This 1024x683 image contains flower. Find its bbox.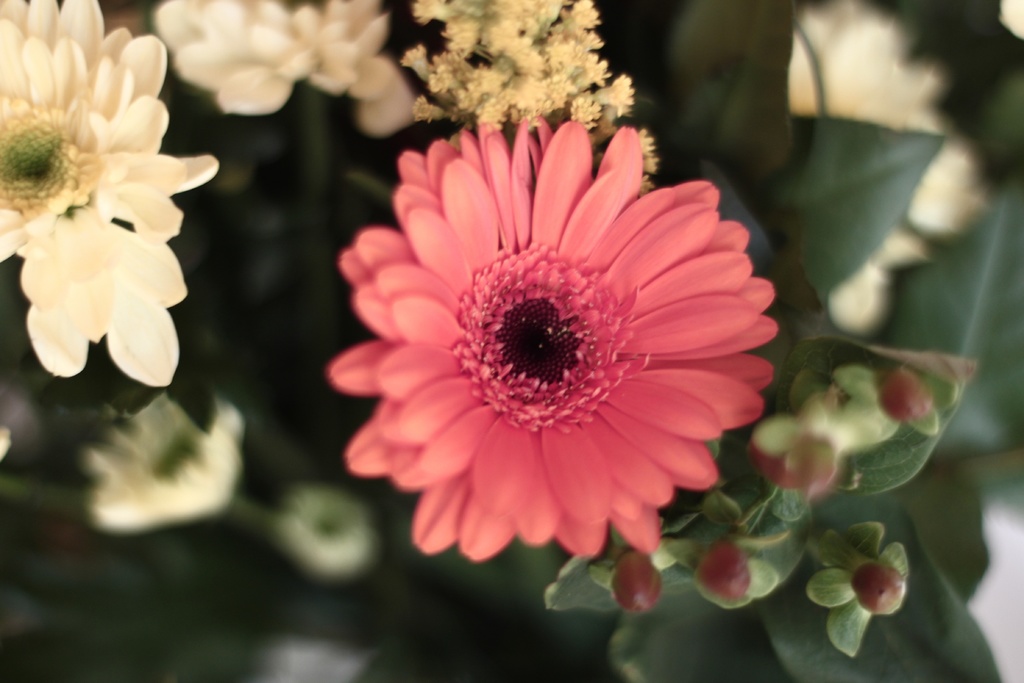
rect(79, 390, 245, 534).
